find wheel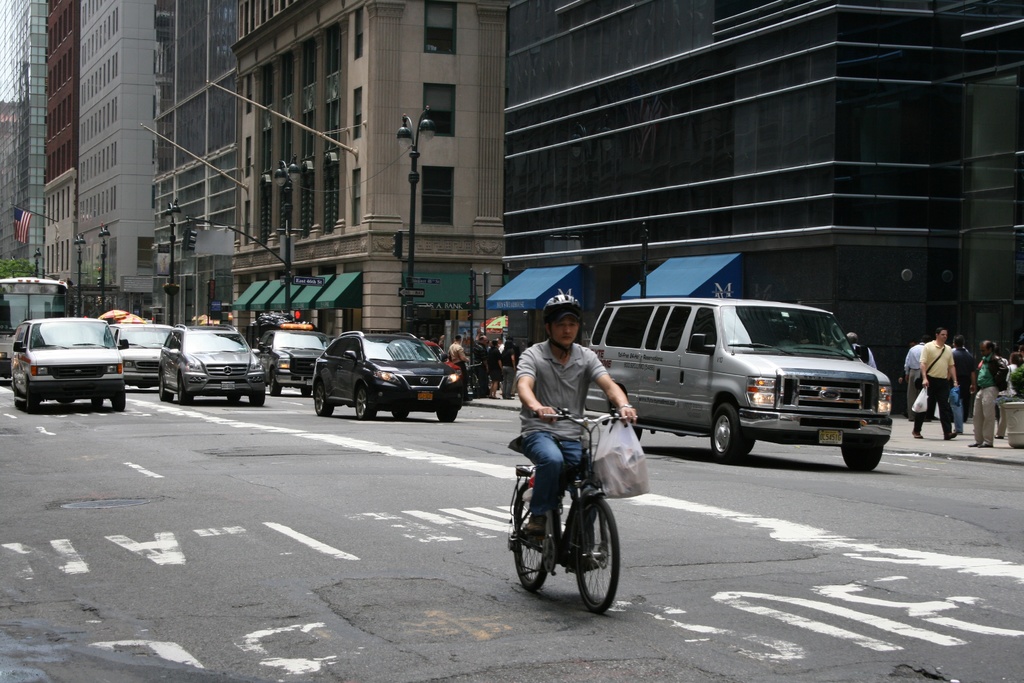
[14,388,25,408]
